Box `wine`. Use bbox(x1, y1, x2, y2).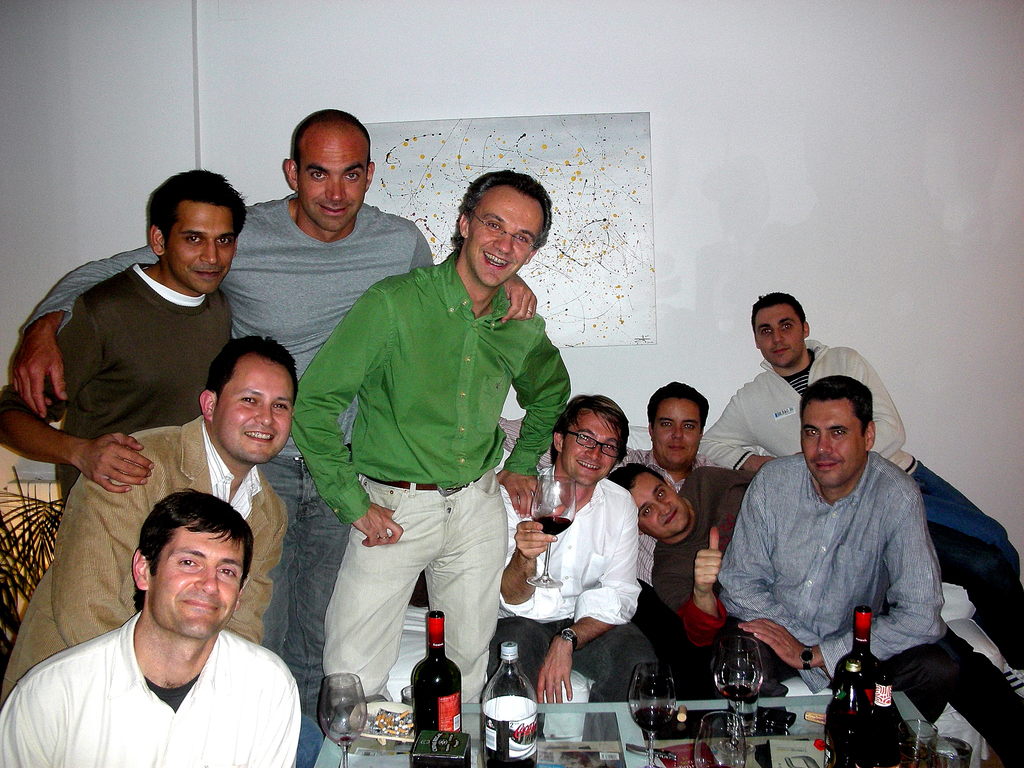
bbox(338, 734, 354, 746).
